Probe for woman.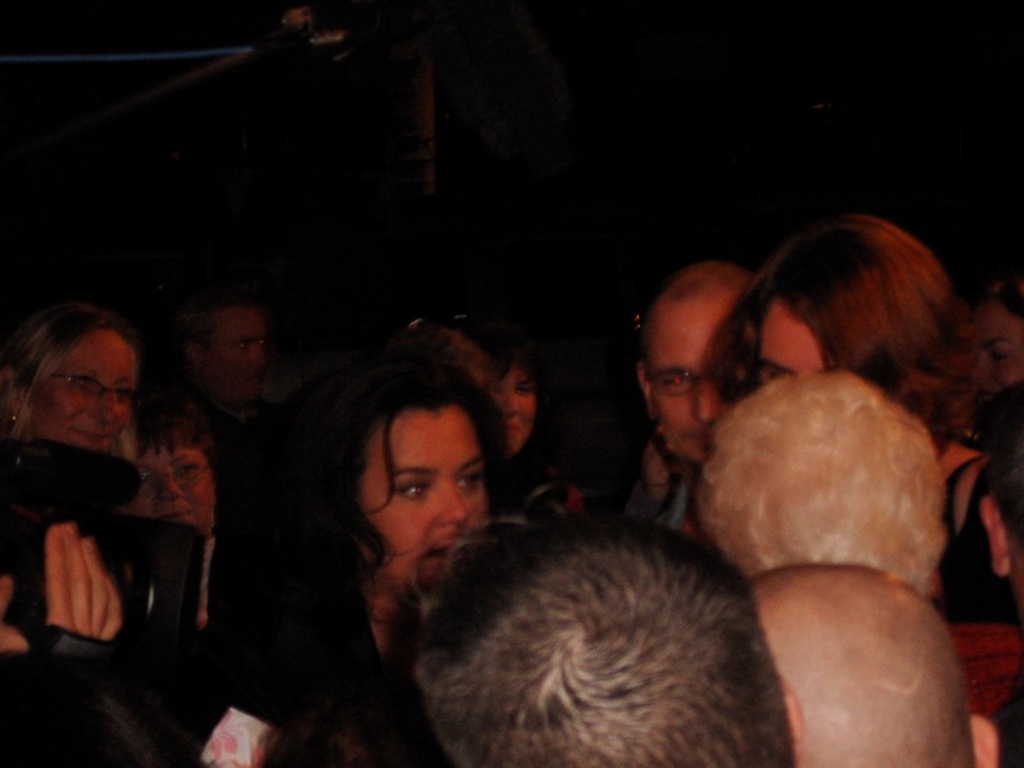
Probe result: box(110, 390, 218, 548).
